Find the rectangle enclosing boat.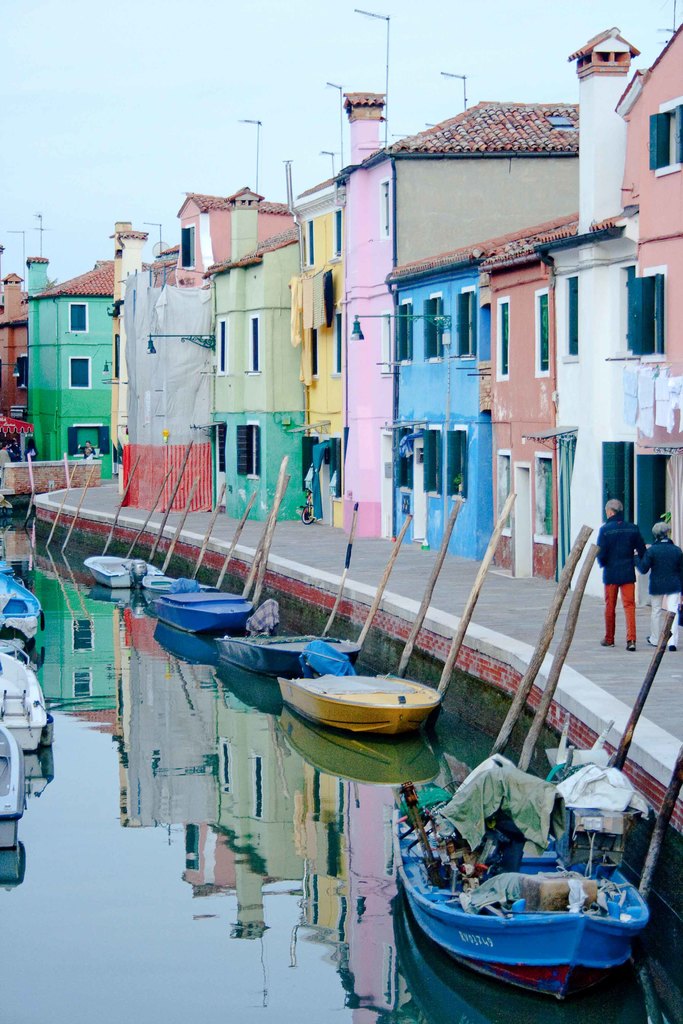
l=272, t=655, r=444, b=739.
